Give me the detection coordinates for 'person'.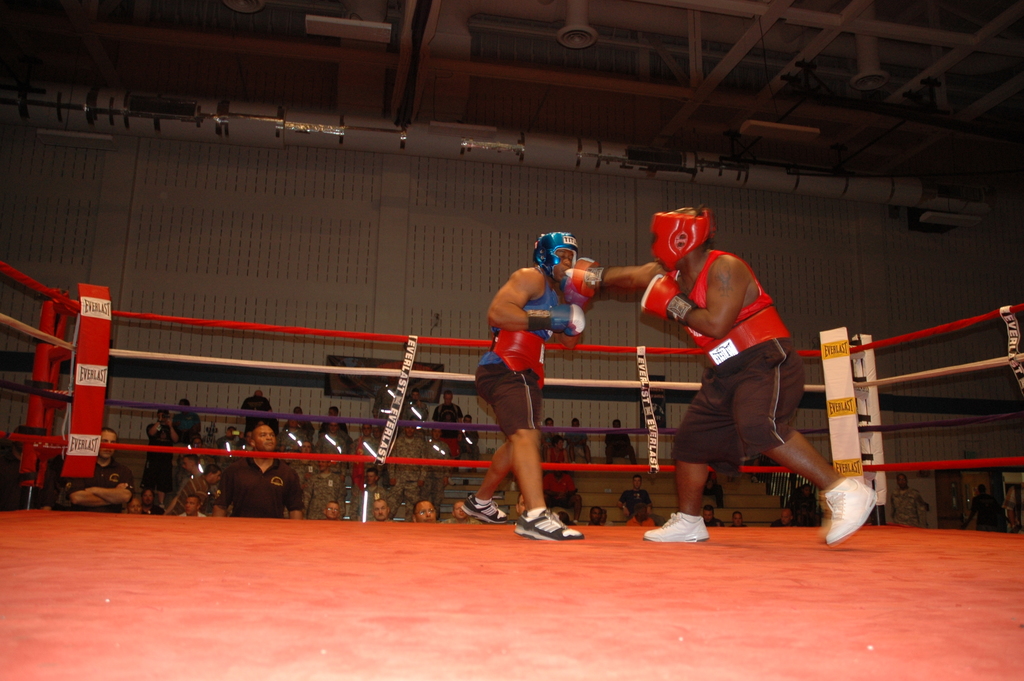
[x1=425, y1=428, x2=450, y2=496].
